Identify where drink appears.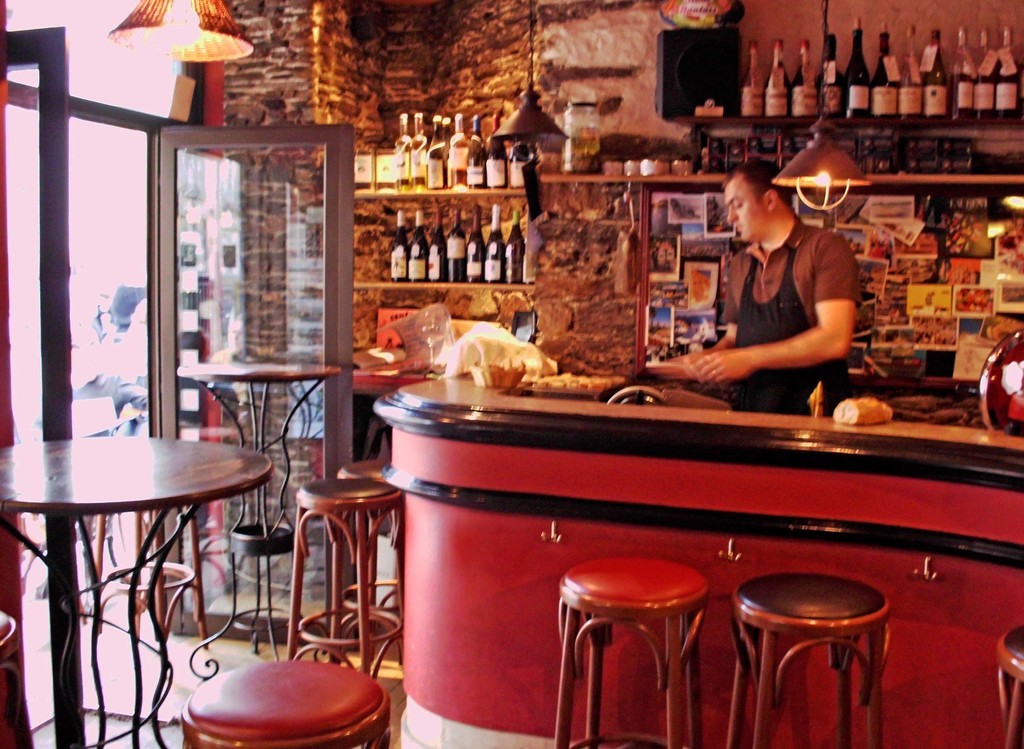
Appears at 485, 227, 505, 287.
